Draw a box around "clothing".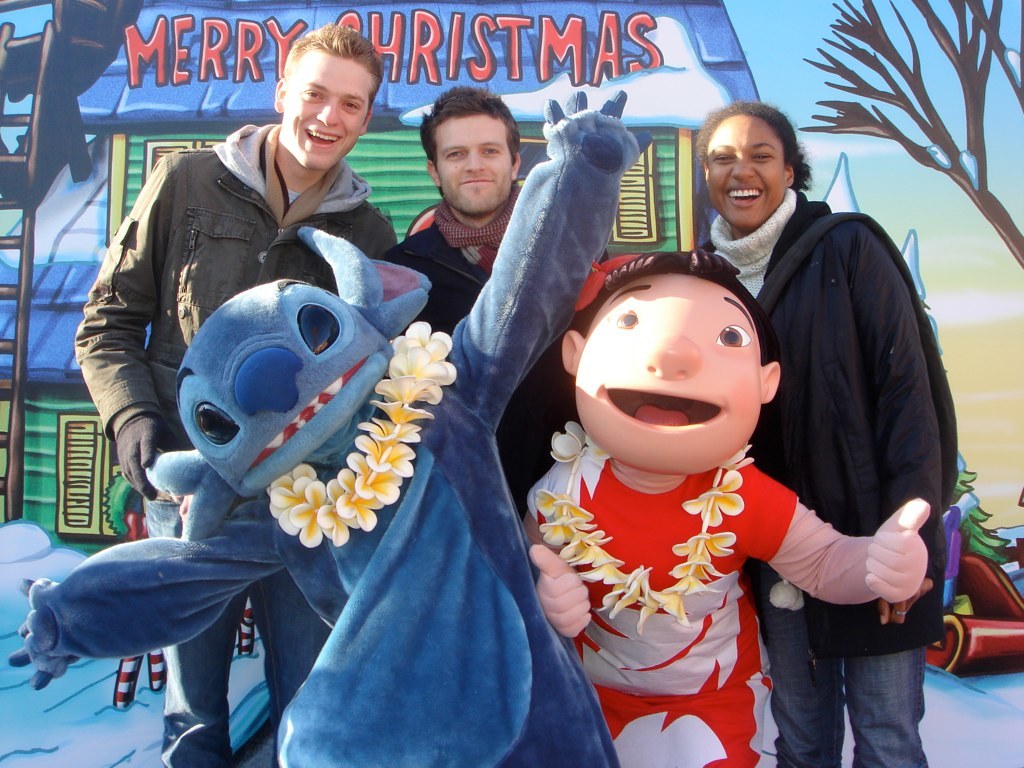
detection(75, 126, 398, 450).
